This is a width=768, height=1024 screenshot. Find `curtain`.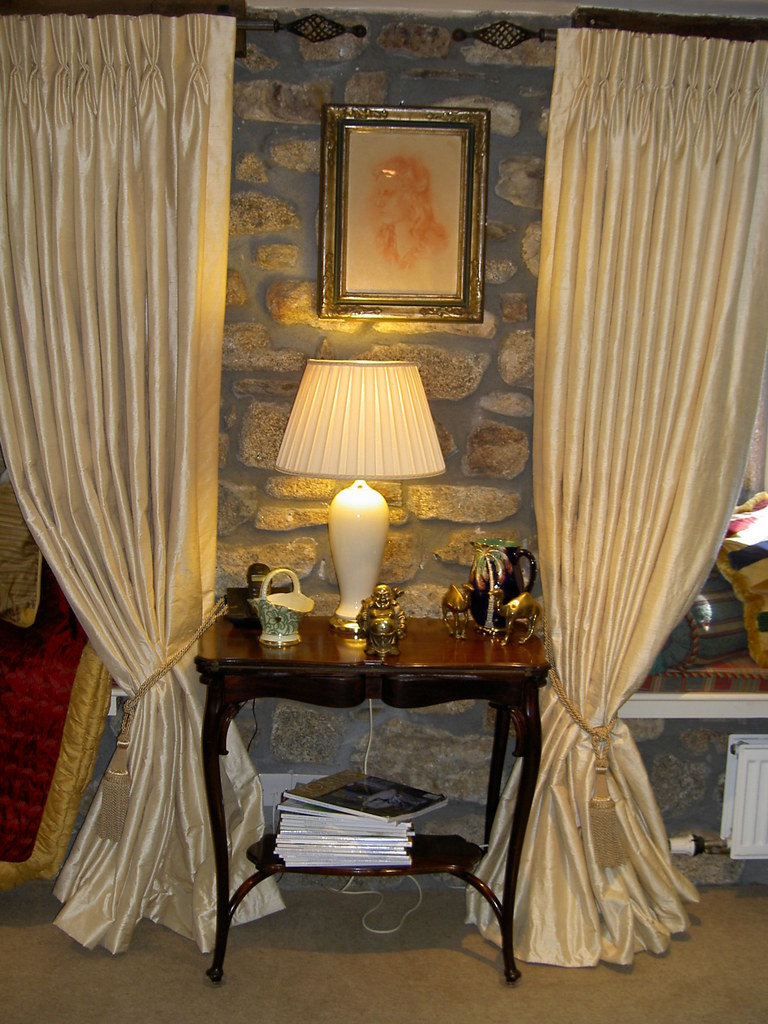
Bounding box: [527,32,767,974].
